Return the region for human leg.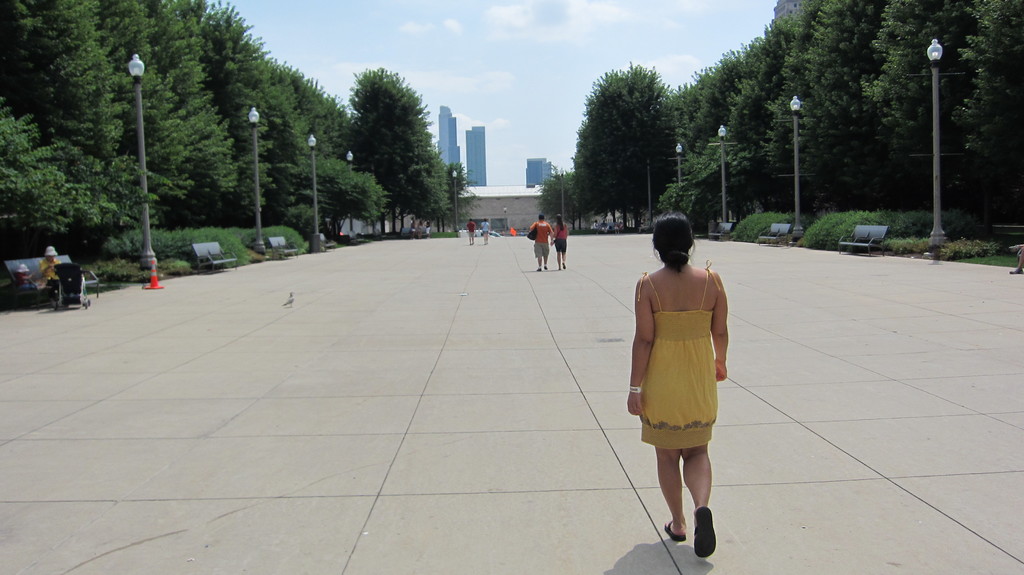
532/243/543/270.
